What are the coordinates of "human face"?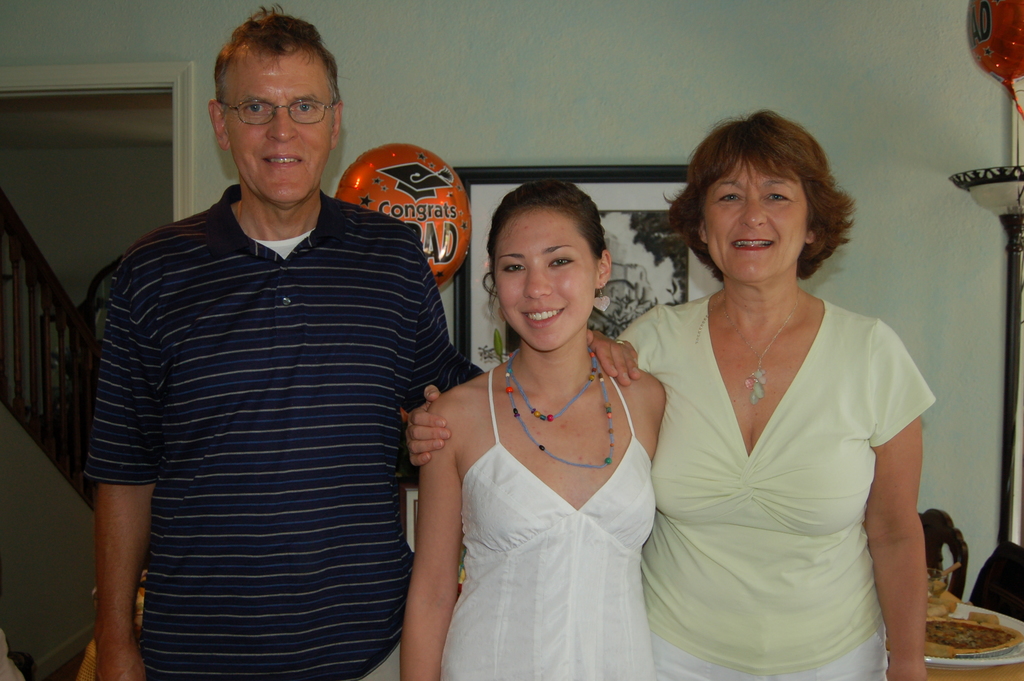
bbox=[230, 46, 338, 206].
